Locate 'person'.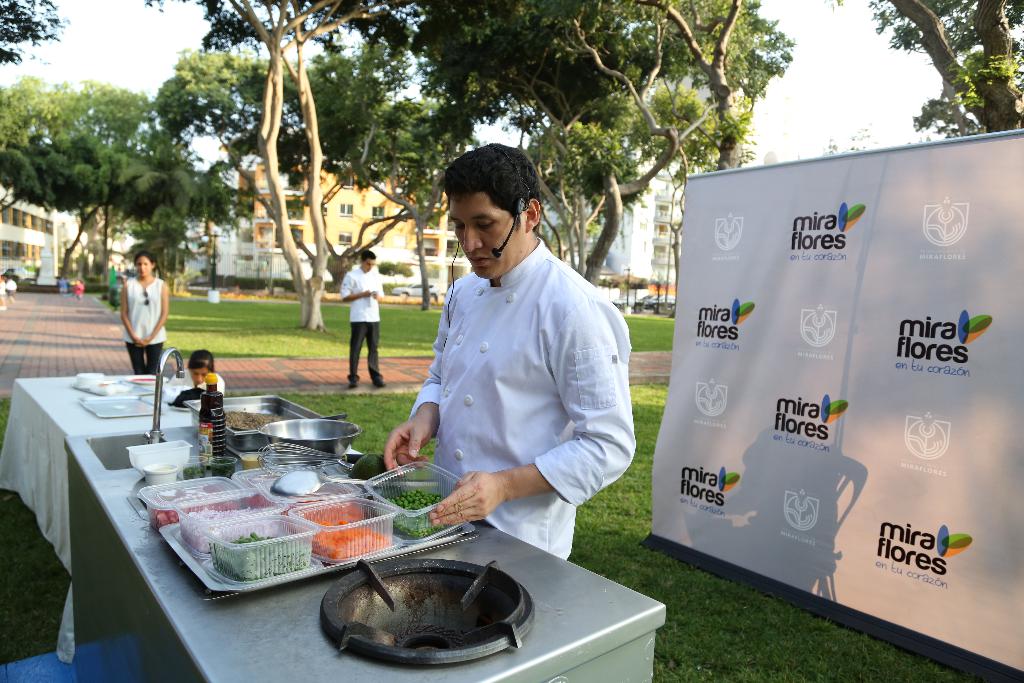
Bounding box: rect(0, 278, 6, 309).
